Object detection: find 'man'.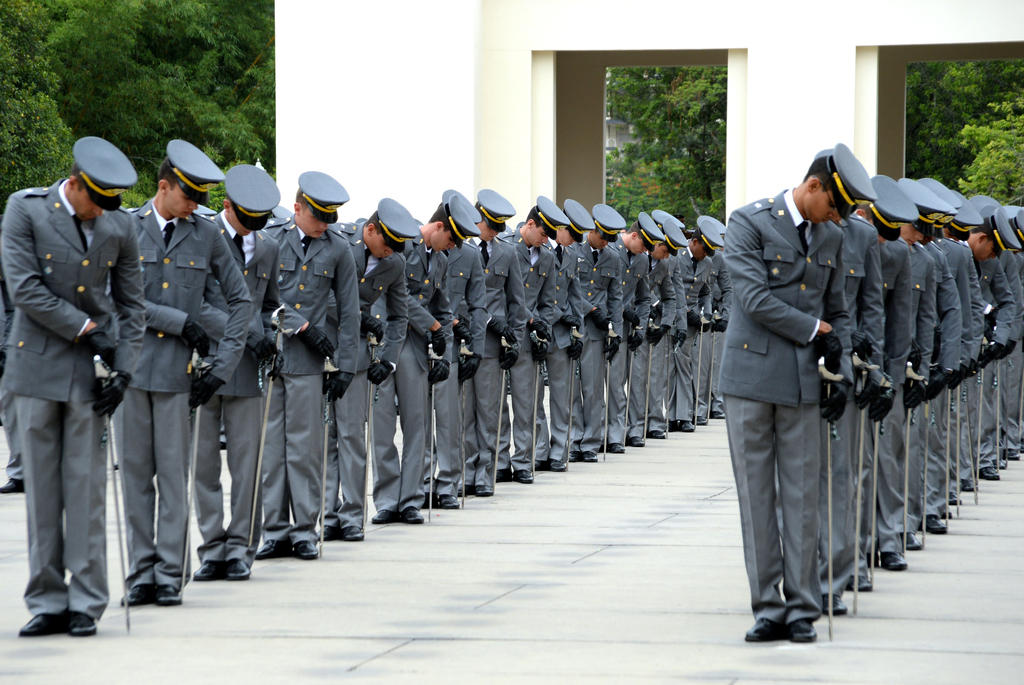
bbox=[264, 152, 362, 561].
